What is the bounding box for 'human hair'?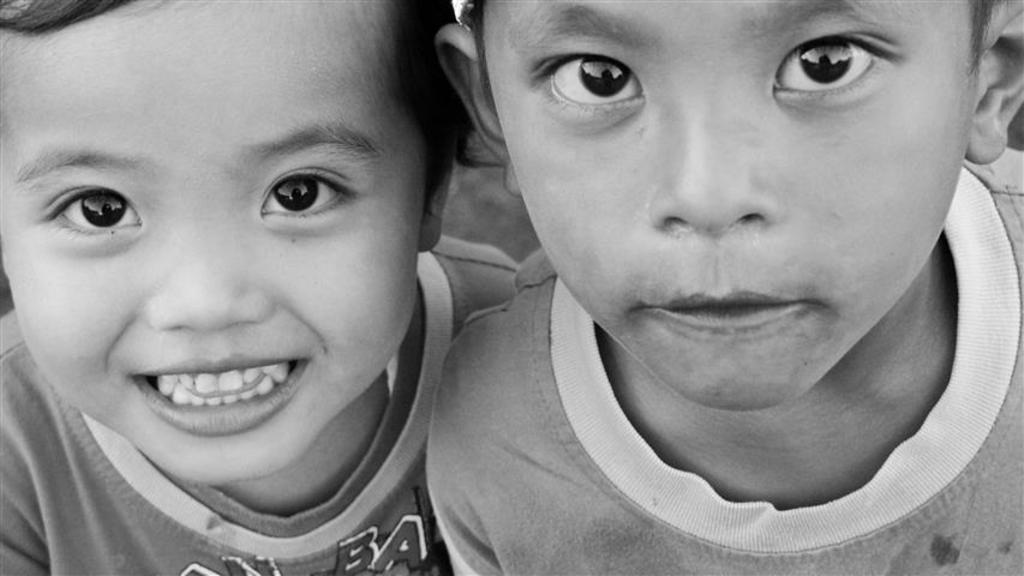
select_region(14, 5, 469, 296).
